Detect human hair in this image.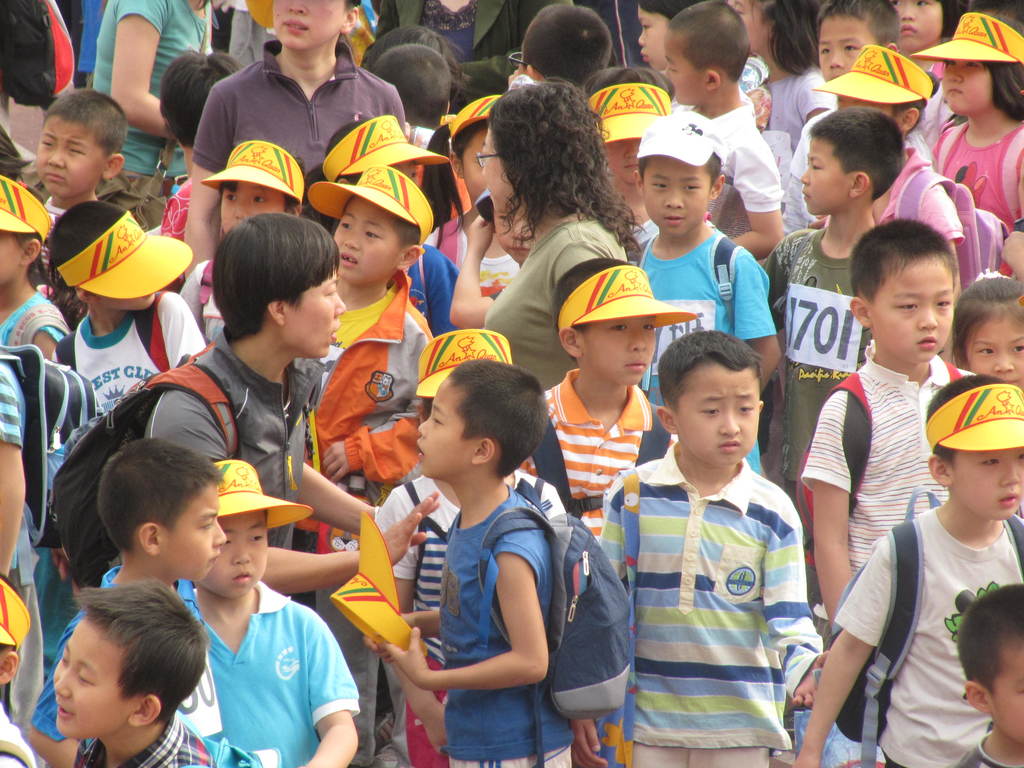
Detection: x1=363 y1=24 x2=471 y2=106.
